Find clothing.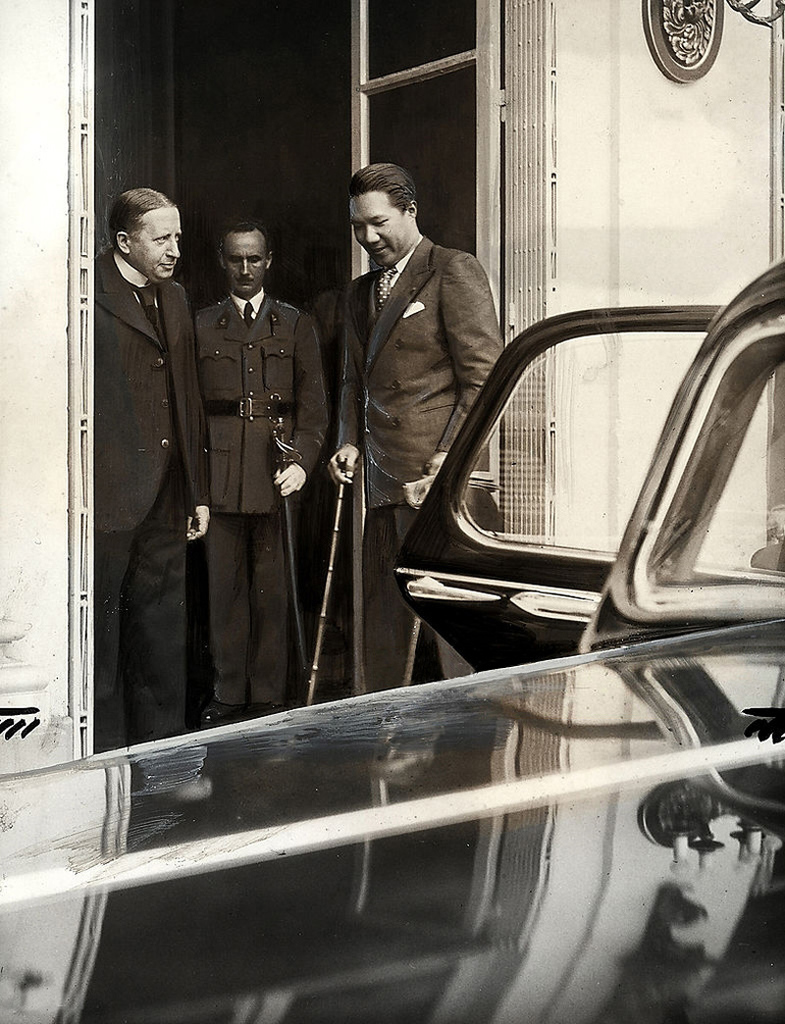
l=94, t=232, r=195, b=739.
